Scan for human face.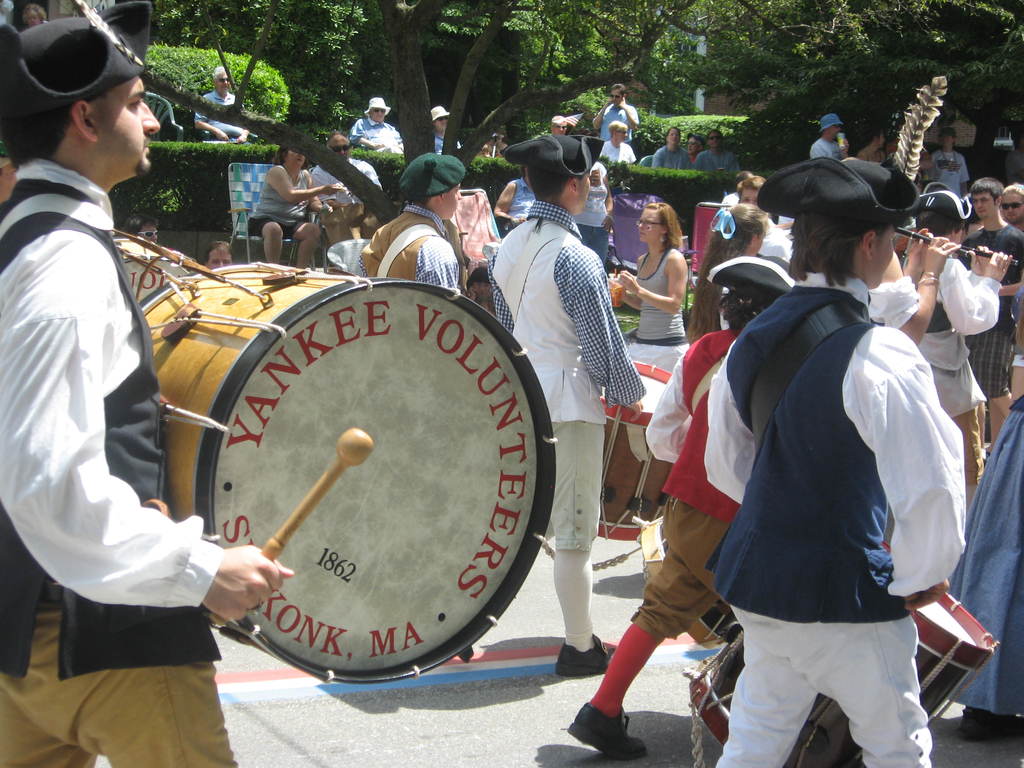
Scan result: crop(374, 107, 386, 120).
